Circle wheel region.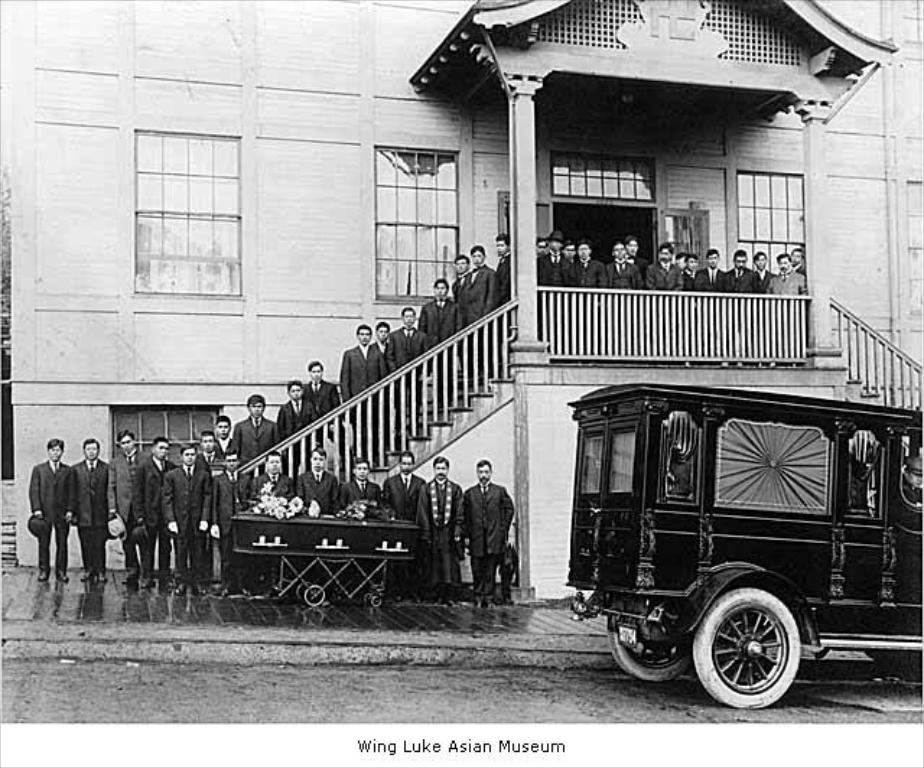
Region: rect(364, 586, 384, 609).
